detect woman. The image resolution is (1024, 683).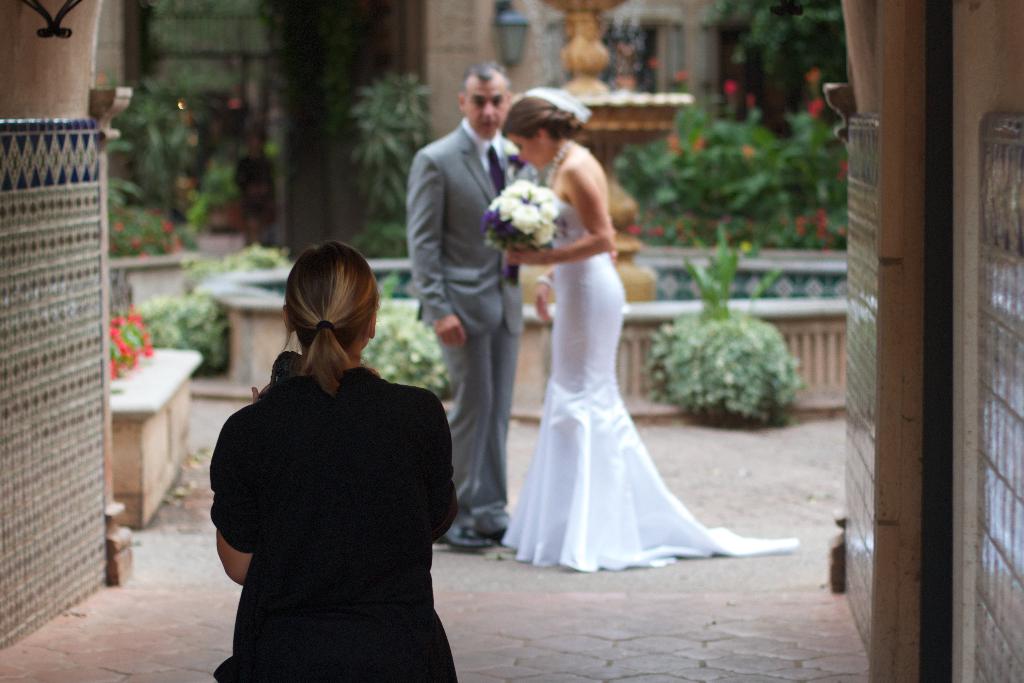
box=[499, 83, 797, 571].
